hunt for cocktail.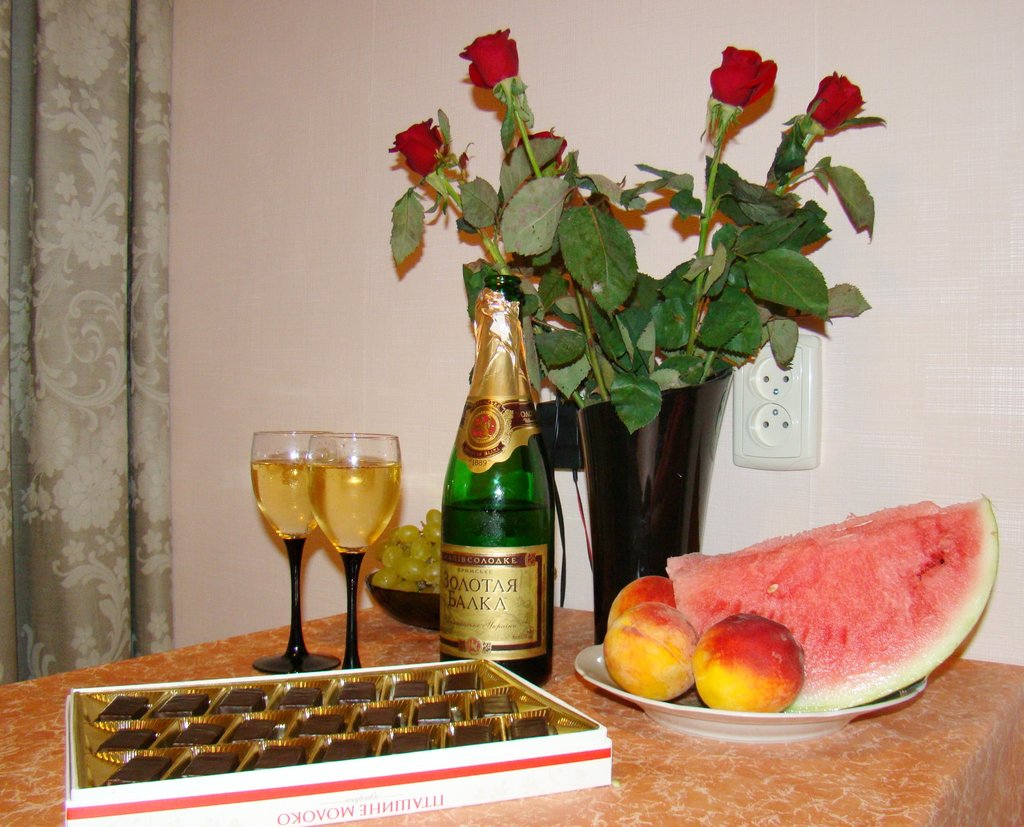
Hunted down at bbox=(310, 426, 401, 668).
